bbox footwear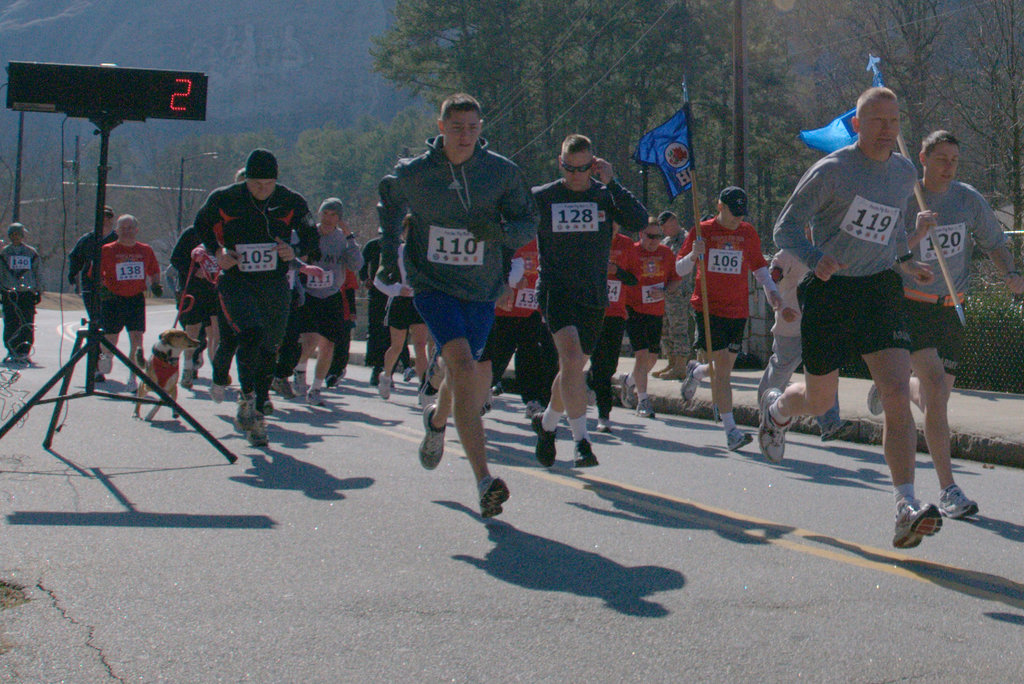
bbox=[525, 396, 540, 418]
